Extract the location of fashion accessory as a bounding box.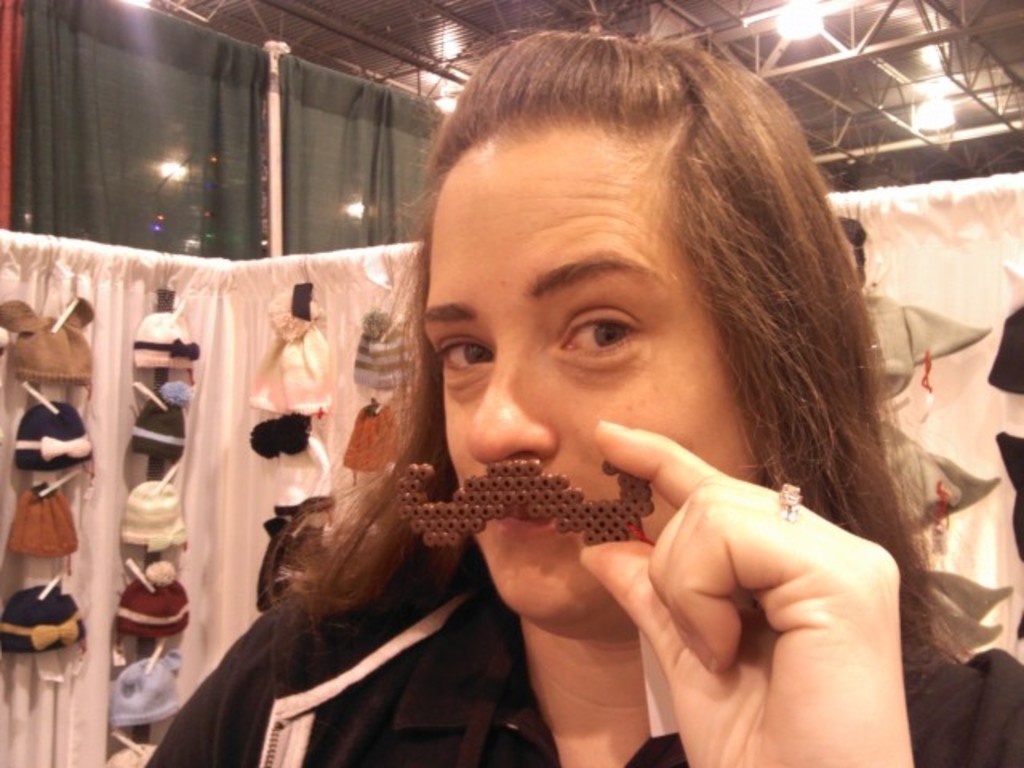
(774,478,797,517).
